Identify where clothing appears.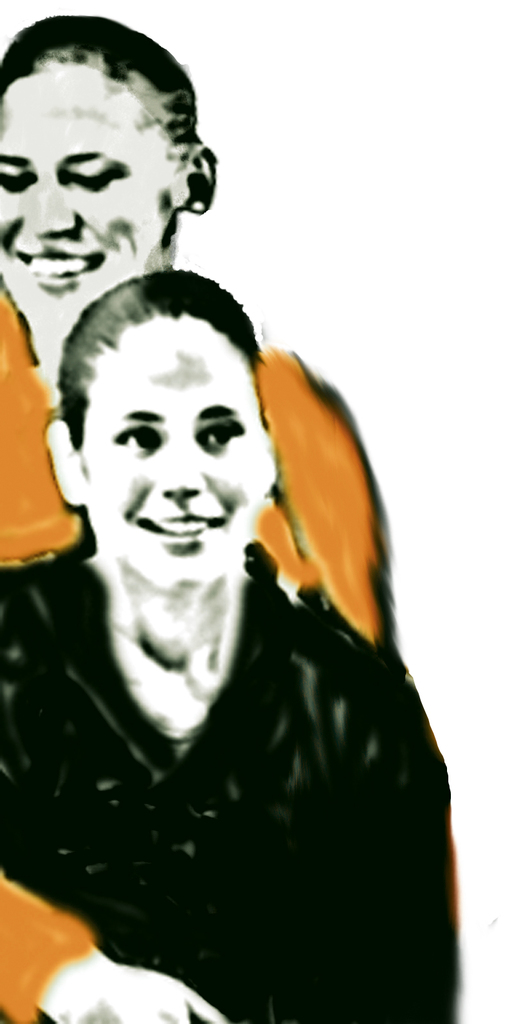
Appears at rect(0, 283, 387, 684).
